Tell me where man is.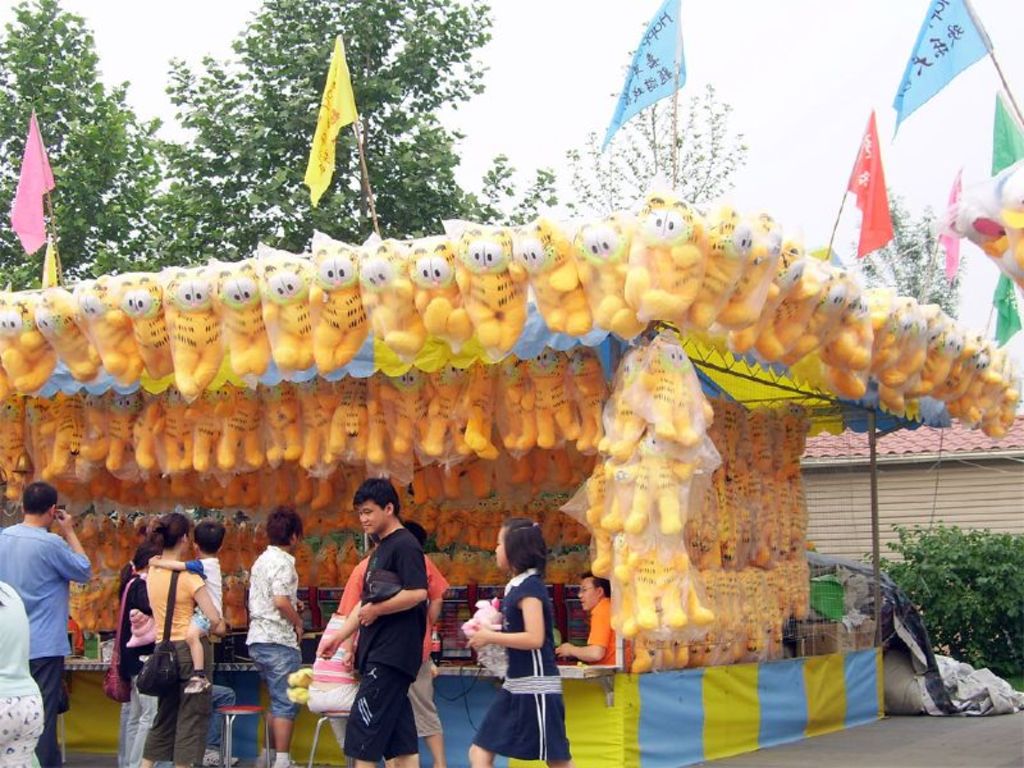
man is at BBox(553, 573, 620, 668).
